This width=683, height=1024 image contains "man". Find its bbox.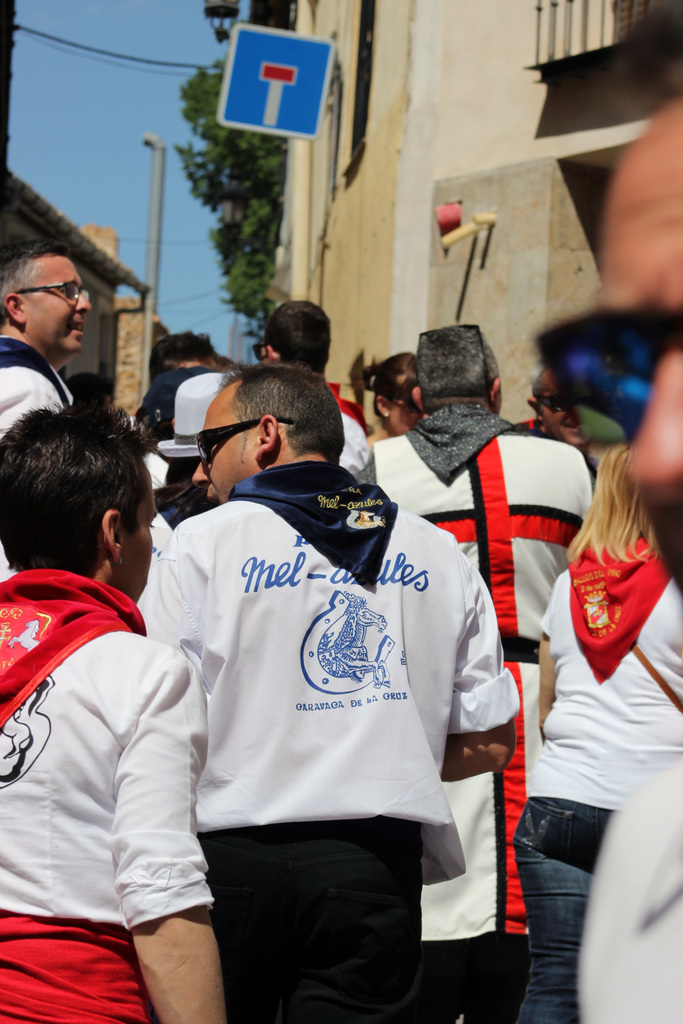
box=[0, 236, 95, 577].
